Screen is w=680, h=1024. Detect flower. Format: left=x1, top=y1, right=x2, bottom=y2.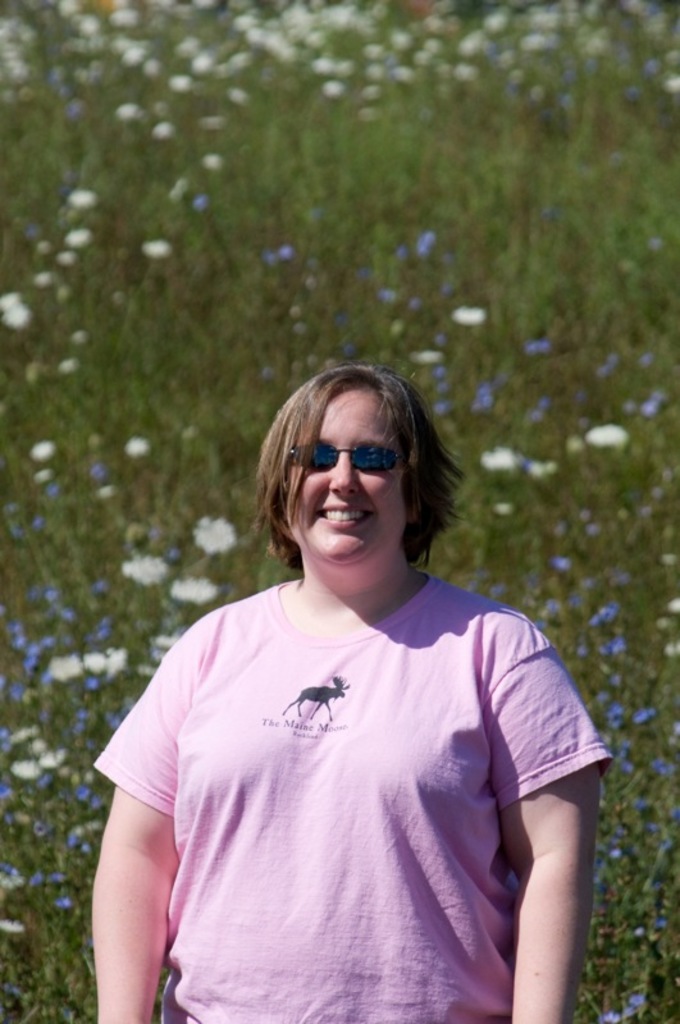
left=417, top=229, right=434, bottom=261.
